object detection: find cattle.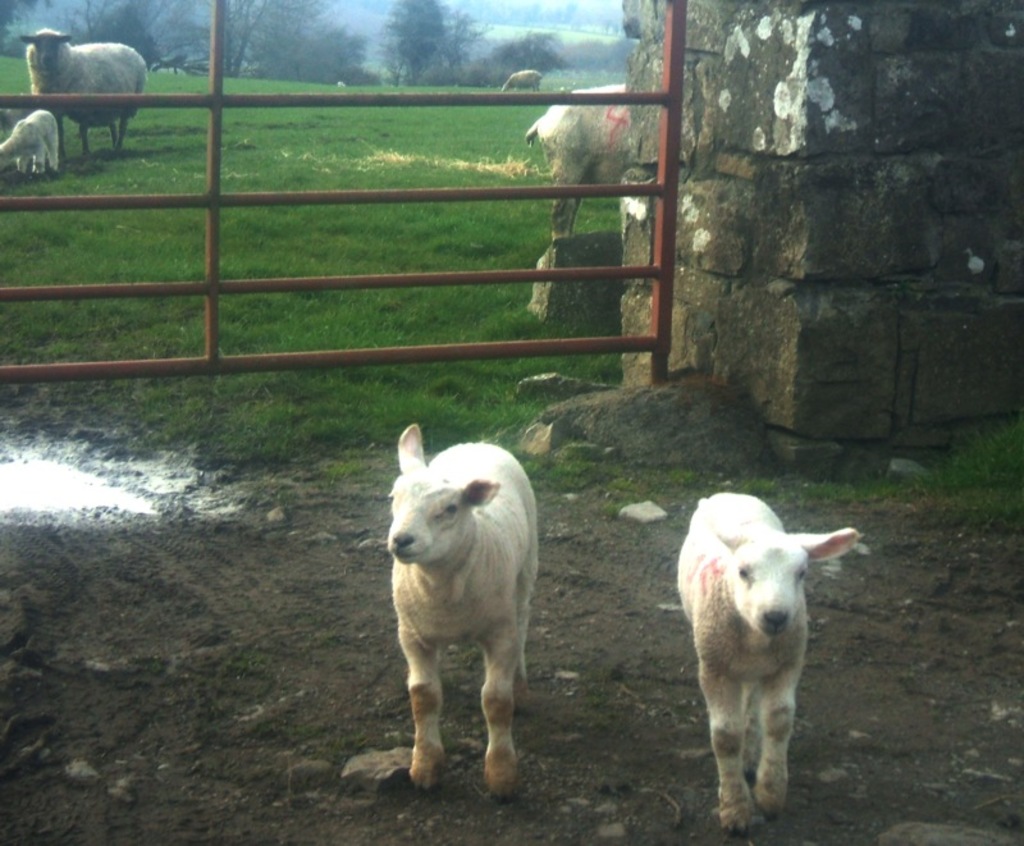
bbox(383, 424, 539, 801).
